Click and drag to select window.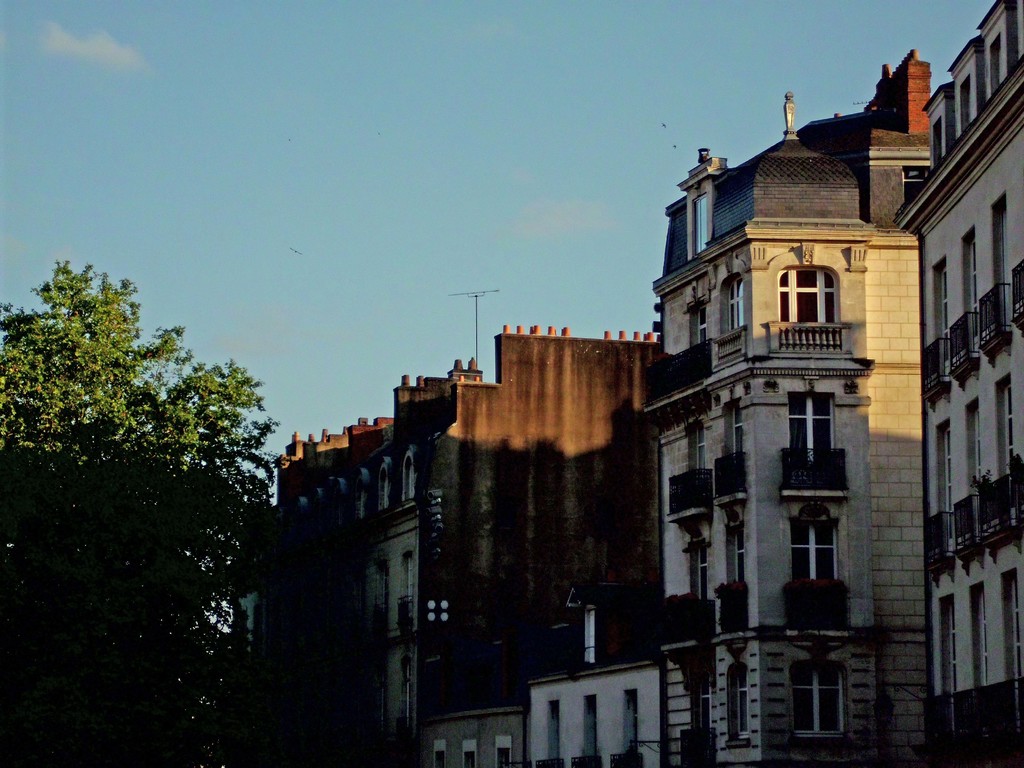
Selection: (986,191,1007,307).
